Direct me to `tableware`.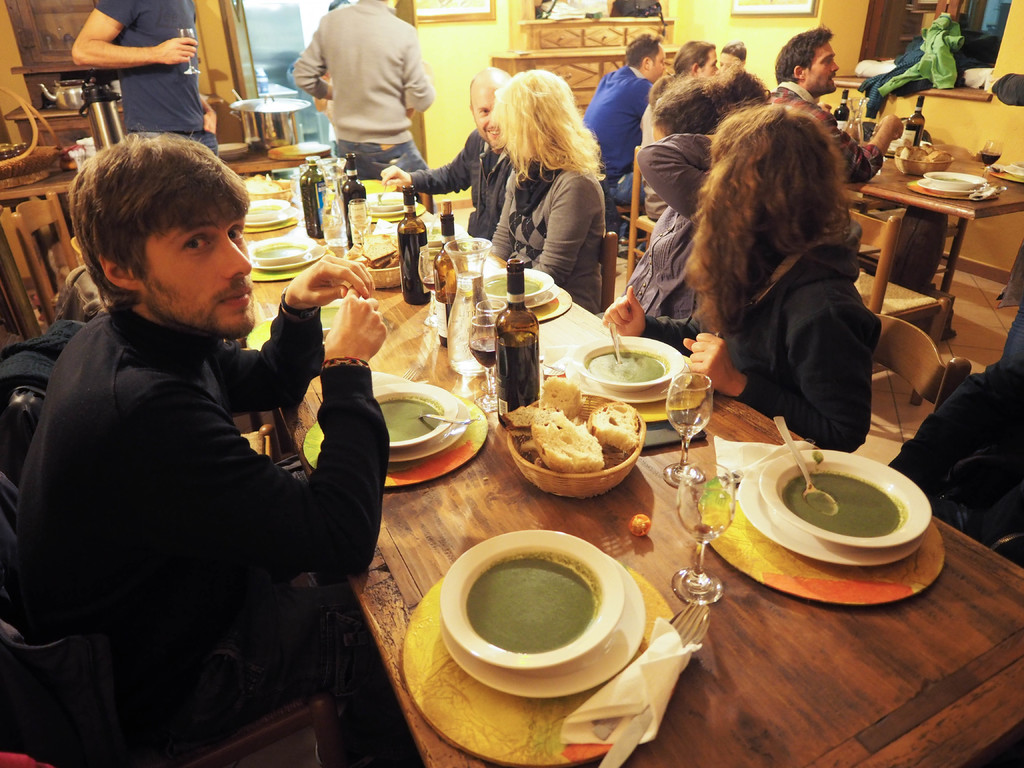
Direction: bbox=(414, 410, 475, 429).
